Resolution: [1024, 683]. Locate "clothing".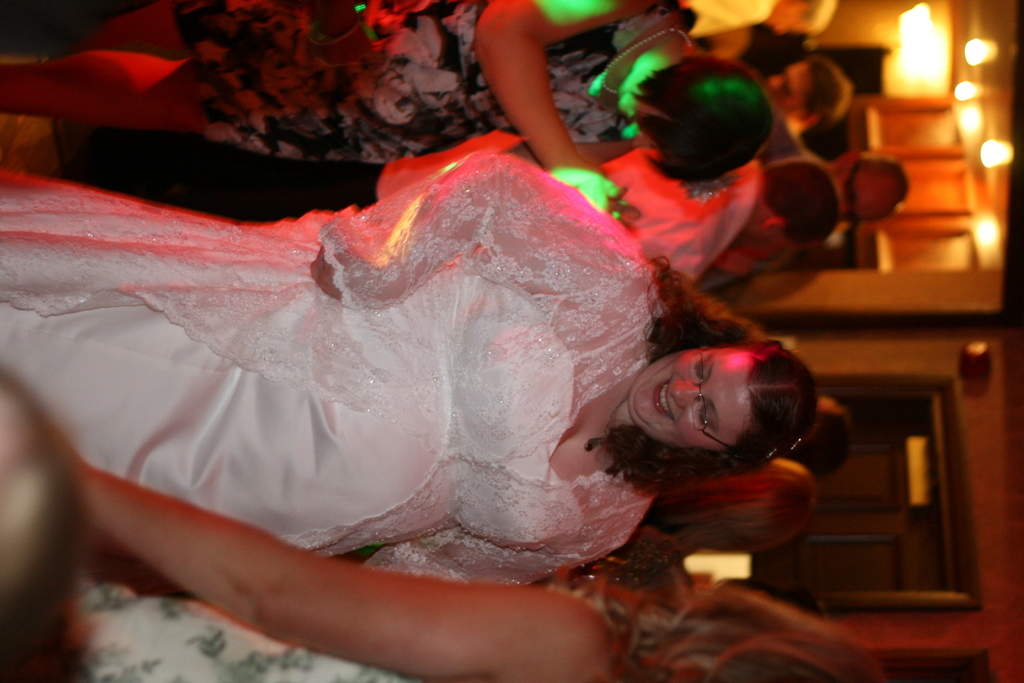
bbox=[376, 126, 766, 281].
